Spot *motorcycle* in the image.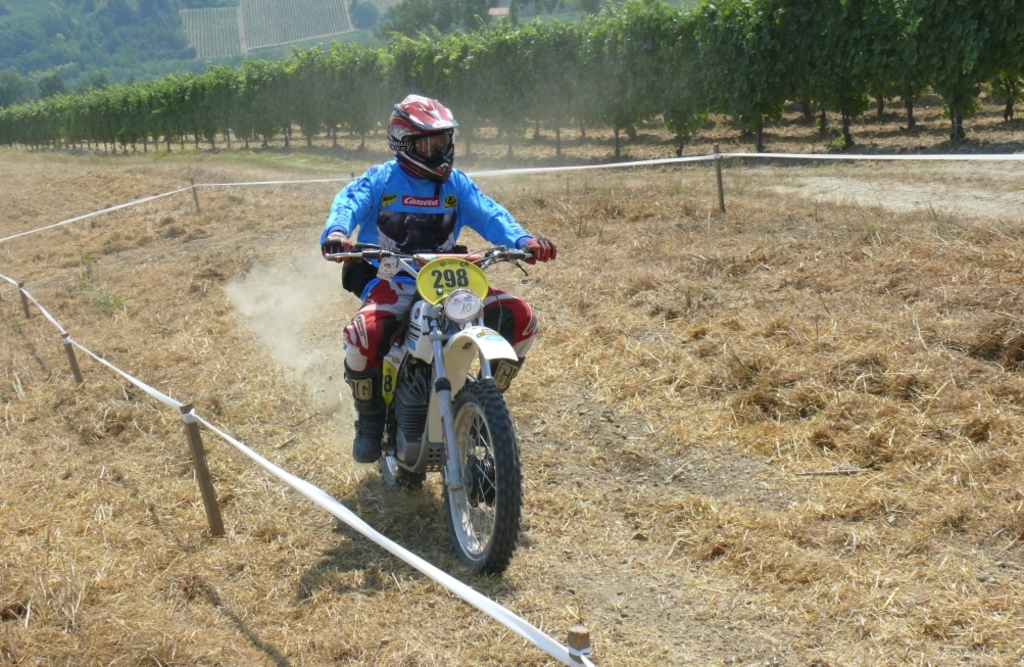
*motorcycle* found at bbox(306, 227, 543, 569).
